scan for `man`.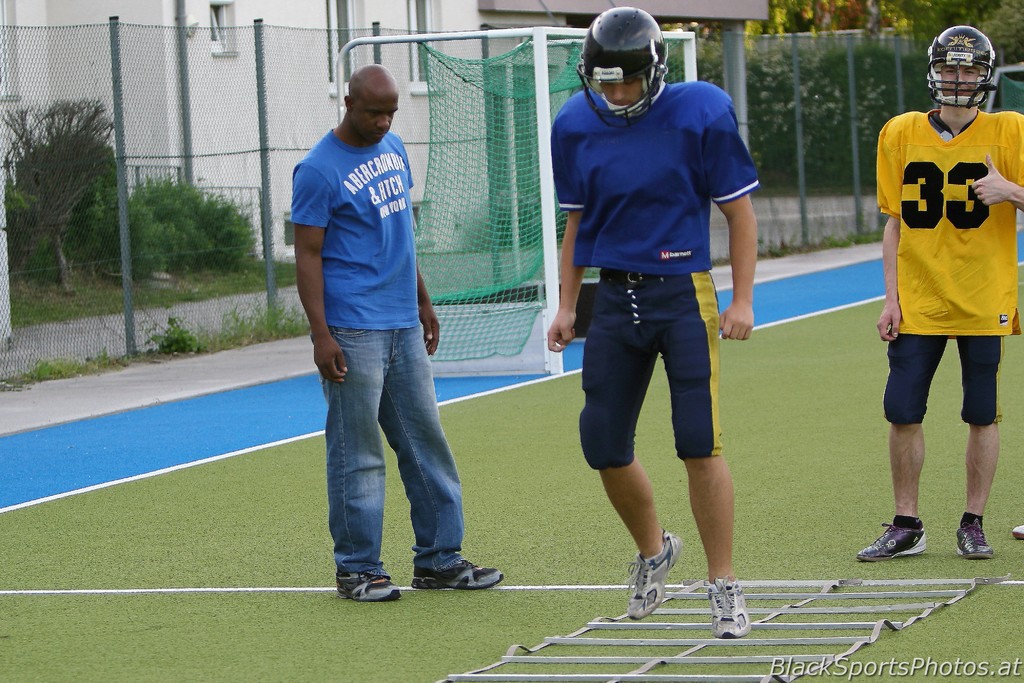
Scan result: BBox(544, 4, 765, 639).
